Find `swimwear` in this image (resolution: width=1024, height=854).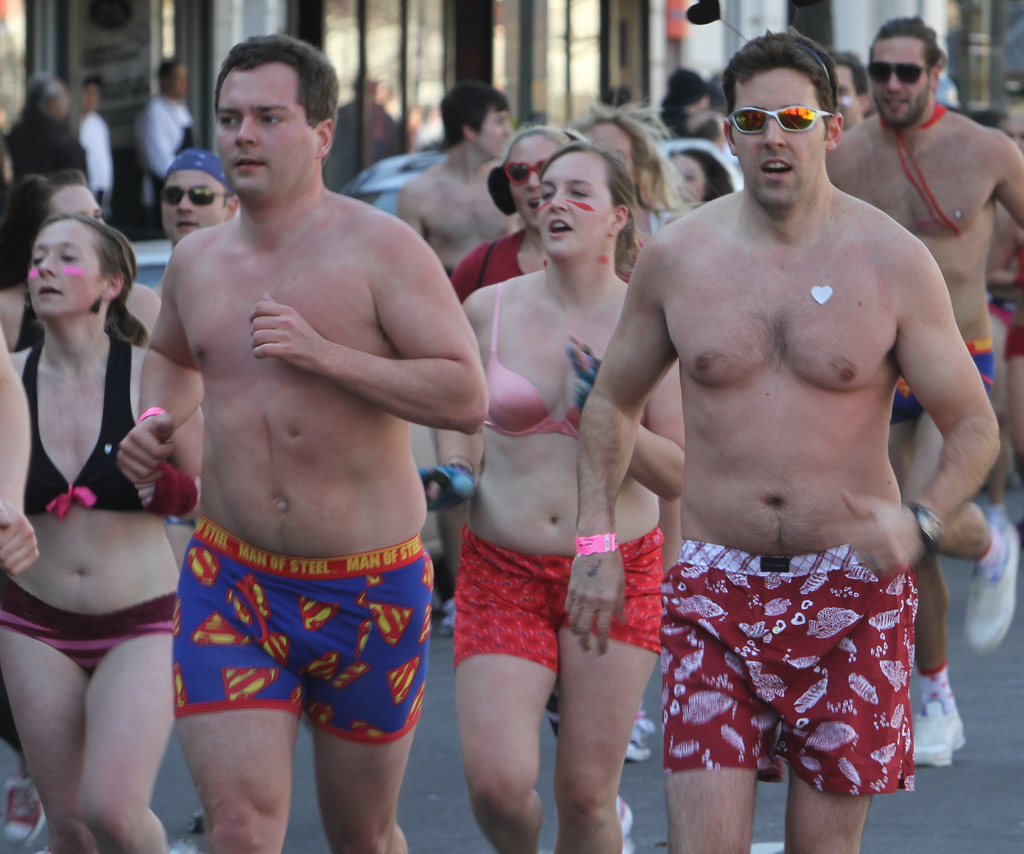
{"left": 451, "top": 523, "right": 661, "bottom": 679}.
